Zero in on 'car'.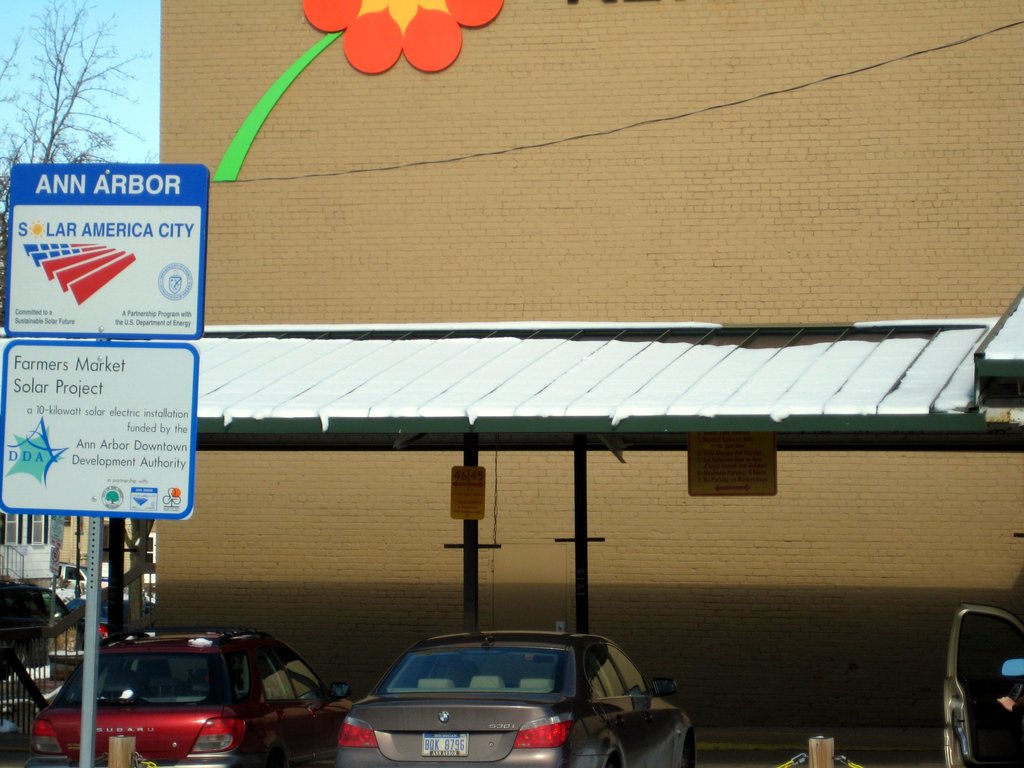
Zeroed in: {"x1": 943, "y1": 605, "x2": 1023, "y2": 767}.
